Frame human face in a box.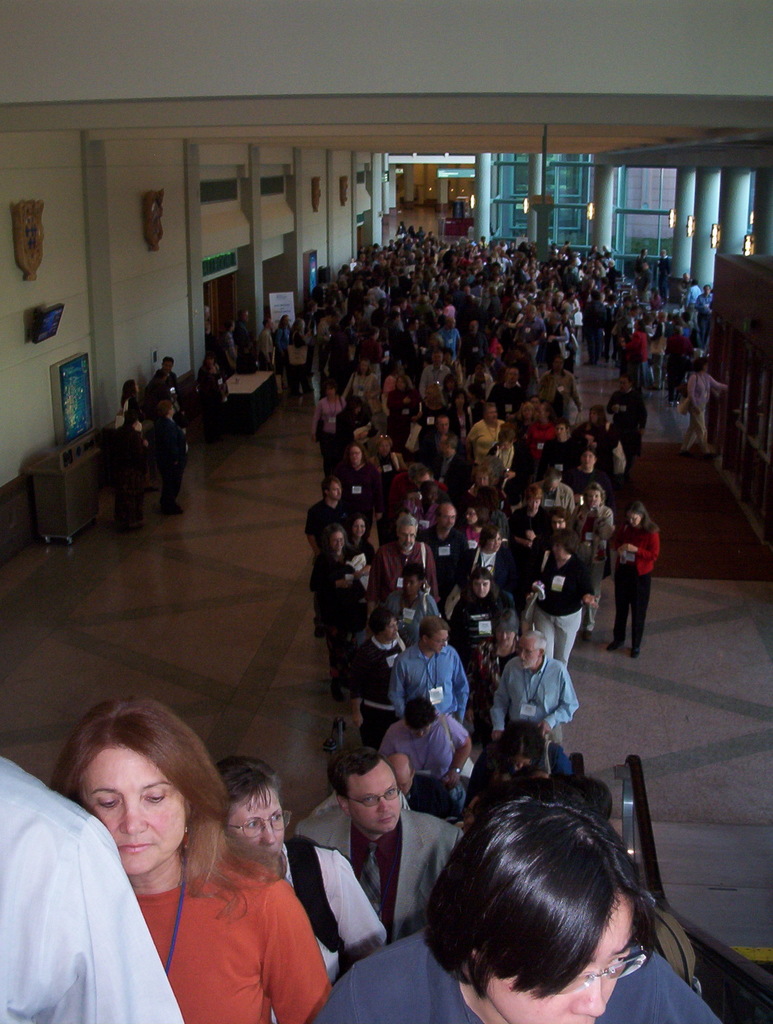
bbox=(626, 513, 640, 525).
